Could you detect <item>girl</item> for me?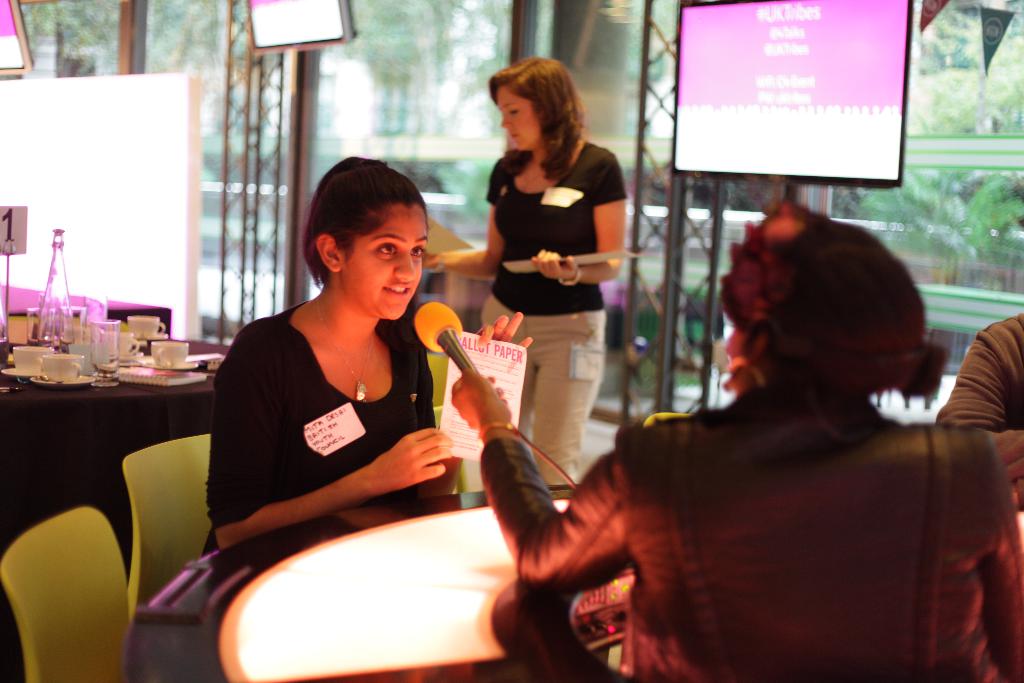
Detection result: [415, 51, 624, 492].
